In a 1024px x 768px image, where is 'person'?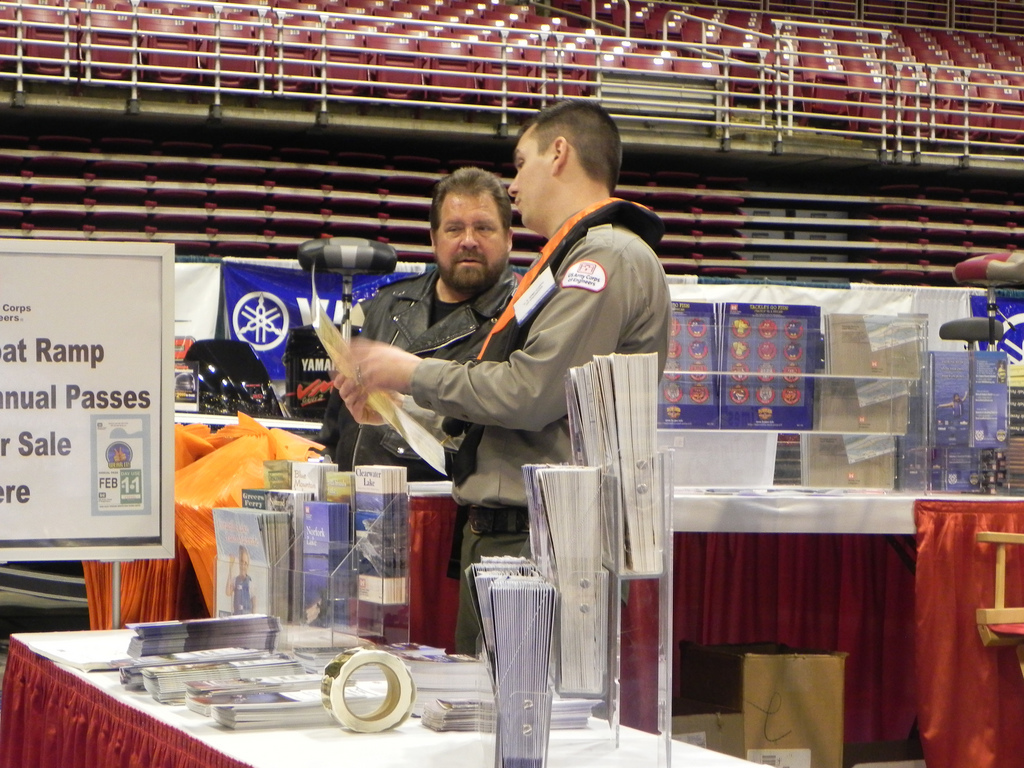
(285, 150, 696, 737).
